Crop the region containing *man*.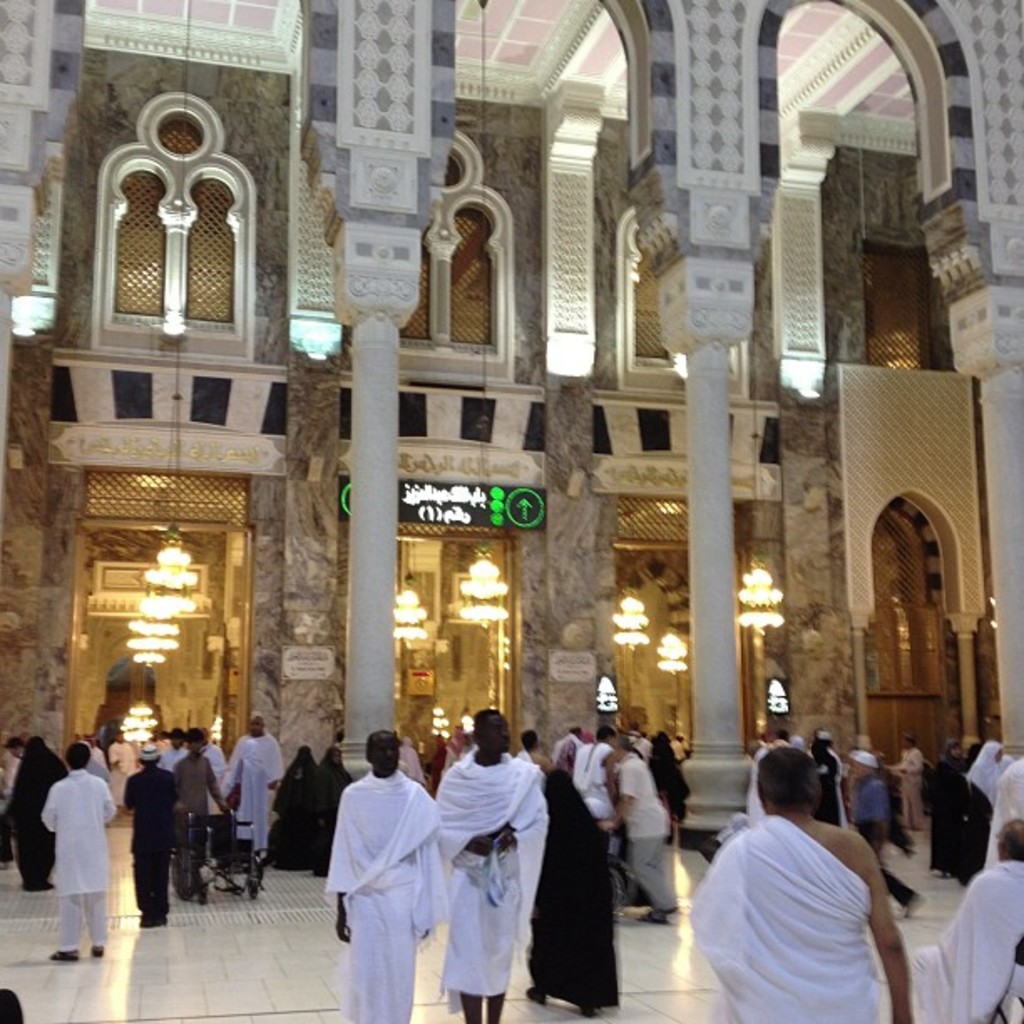
Crop region: box=[45, 738, 124, 959].
